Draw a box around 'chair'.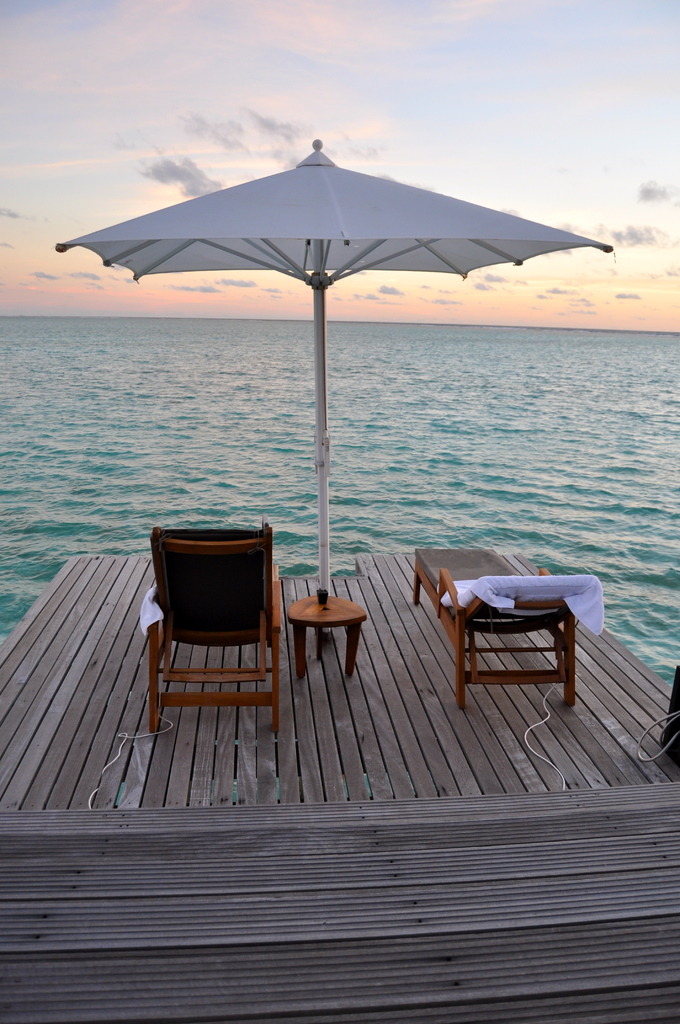
[136, 522, 293, 742].
